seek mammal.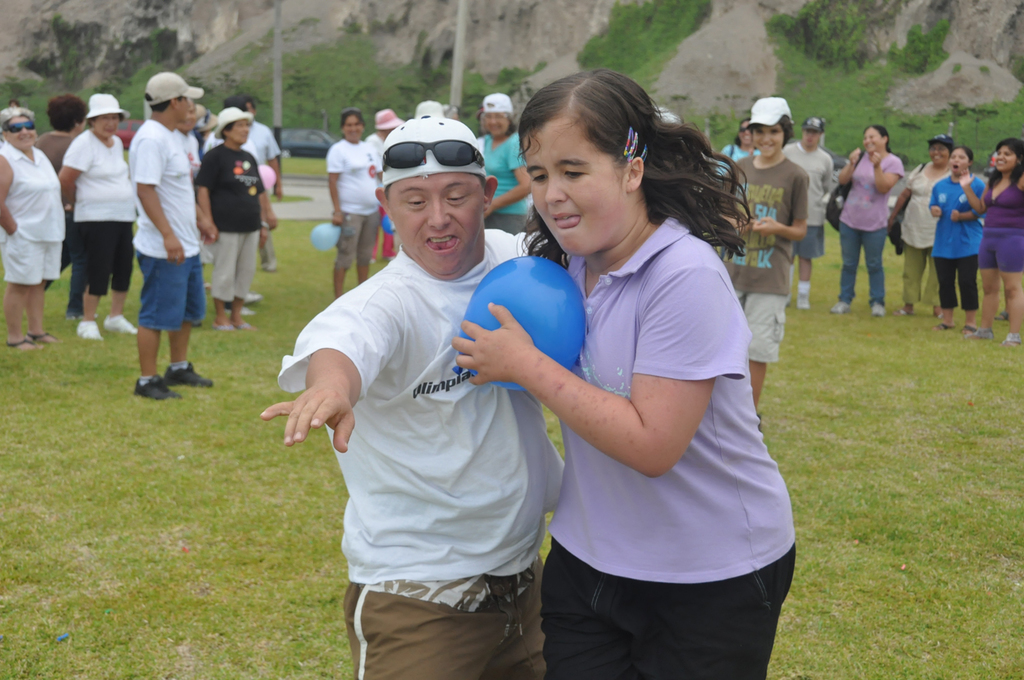
l=450, t=67, r=795, b=679.
